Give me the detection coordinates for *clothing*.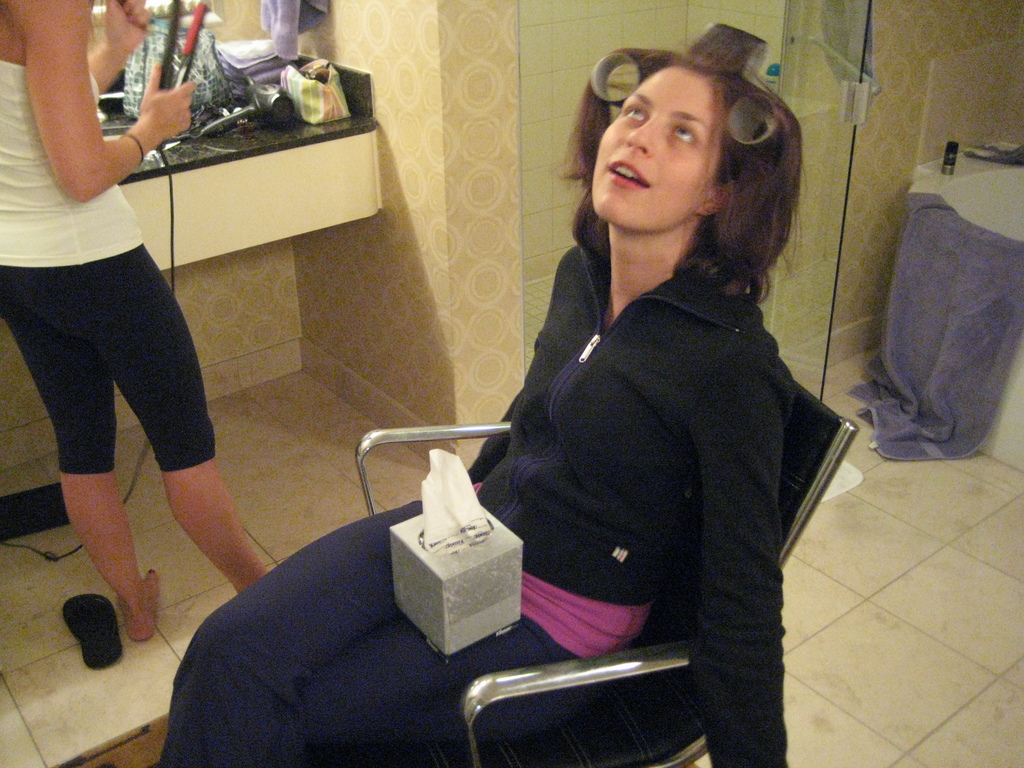
left=152, top=239, right=788, bottom=767.
